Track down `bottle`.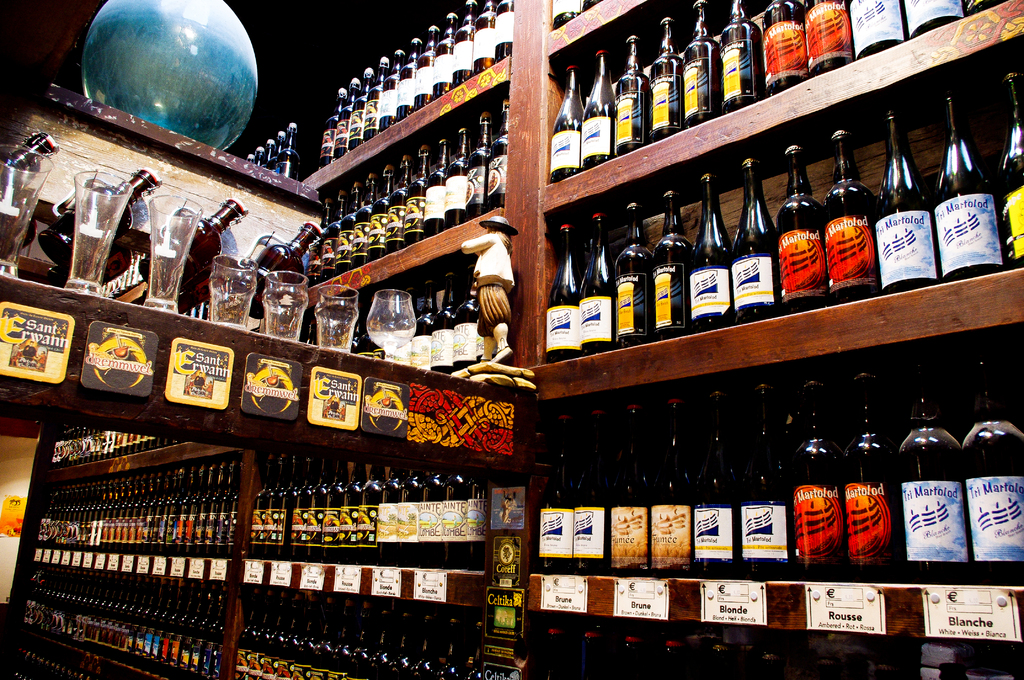
Tracked to [x1=577, y1=211, x2=619, y2=358].
